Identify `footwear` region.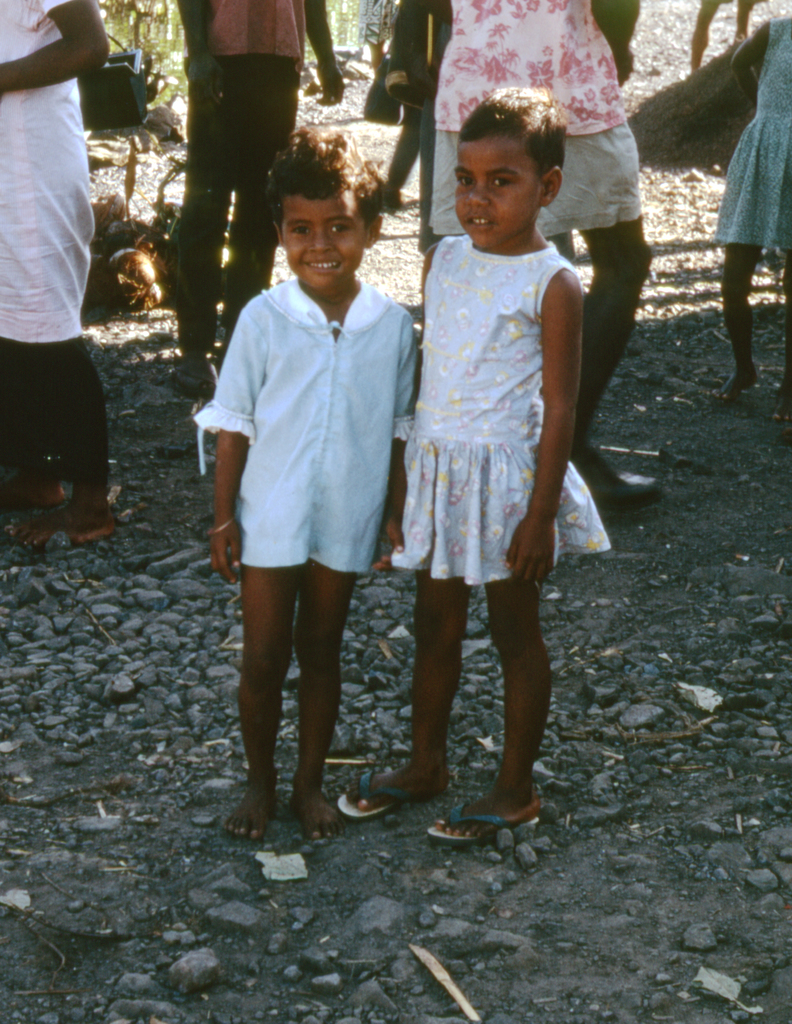
Region: 177,355,219,401.
